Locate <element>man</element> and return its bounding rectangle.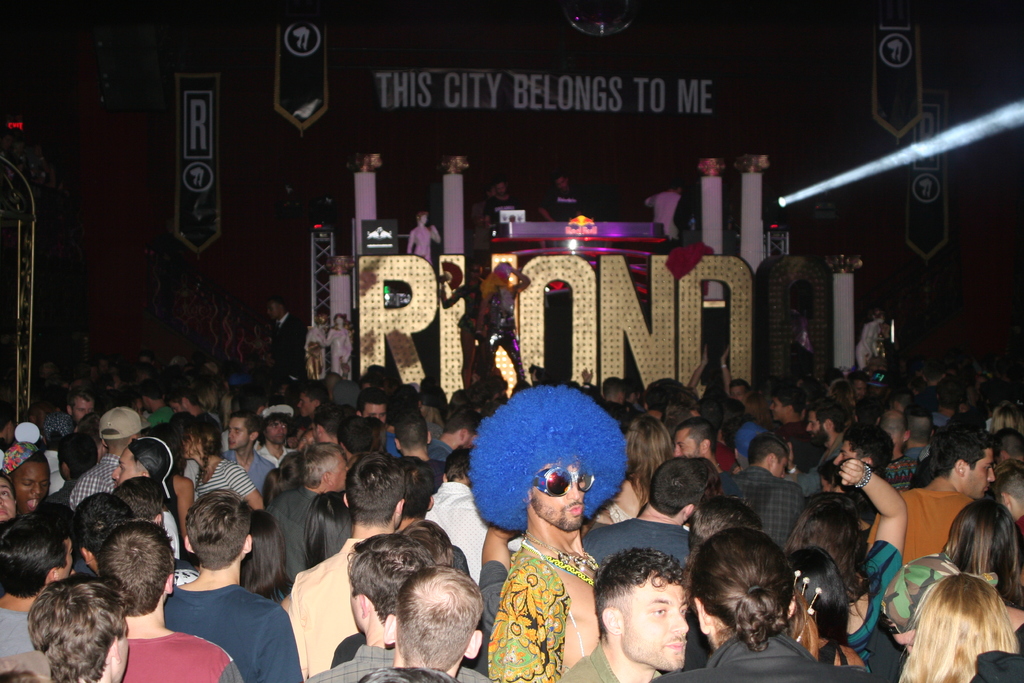
738, 435, 804, 547.
